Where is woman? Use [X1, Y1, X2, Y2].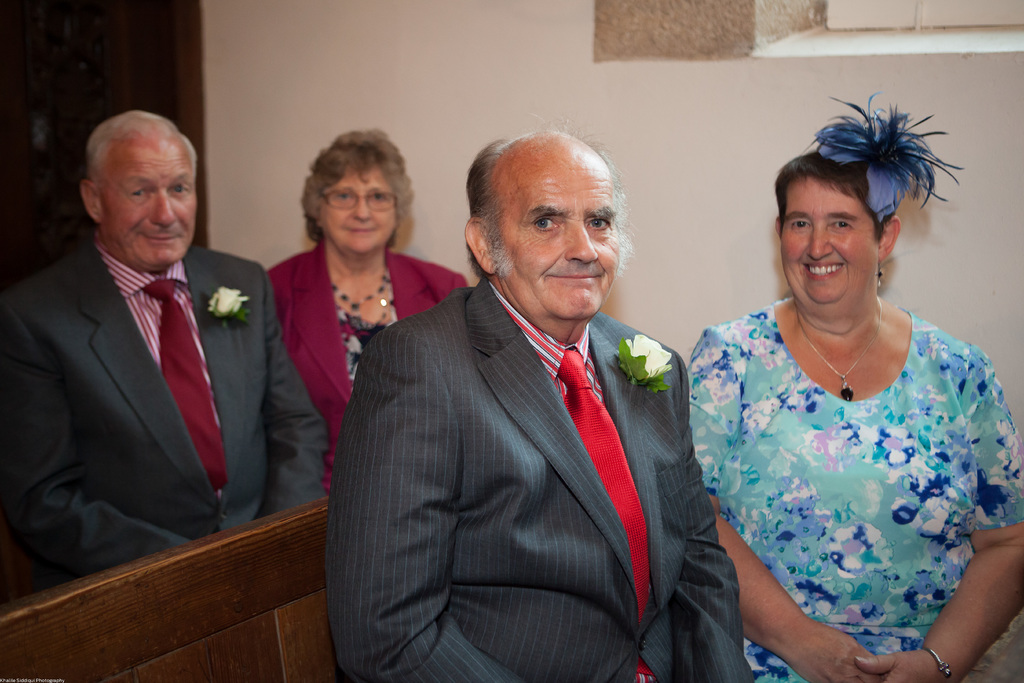
[685, 95, 1023, 682].
